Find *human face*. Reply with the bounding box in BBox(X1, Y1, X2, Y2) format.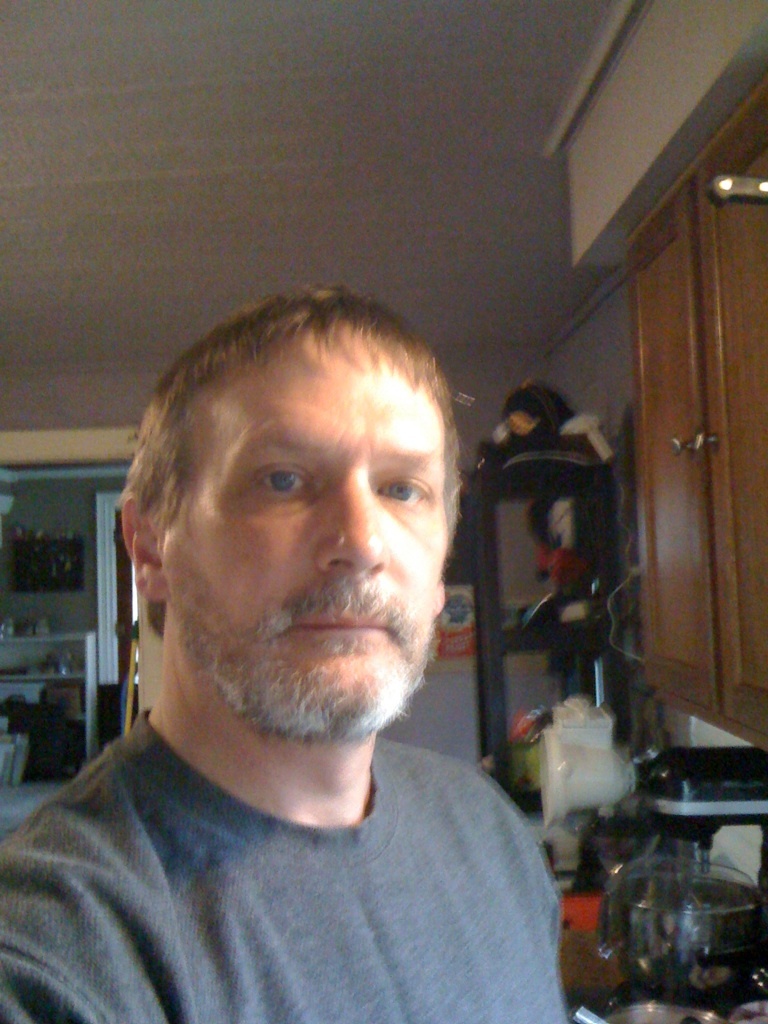
BBox(153, 327, 445, 735).
